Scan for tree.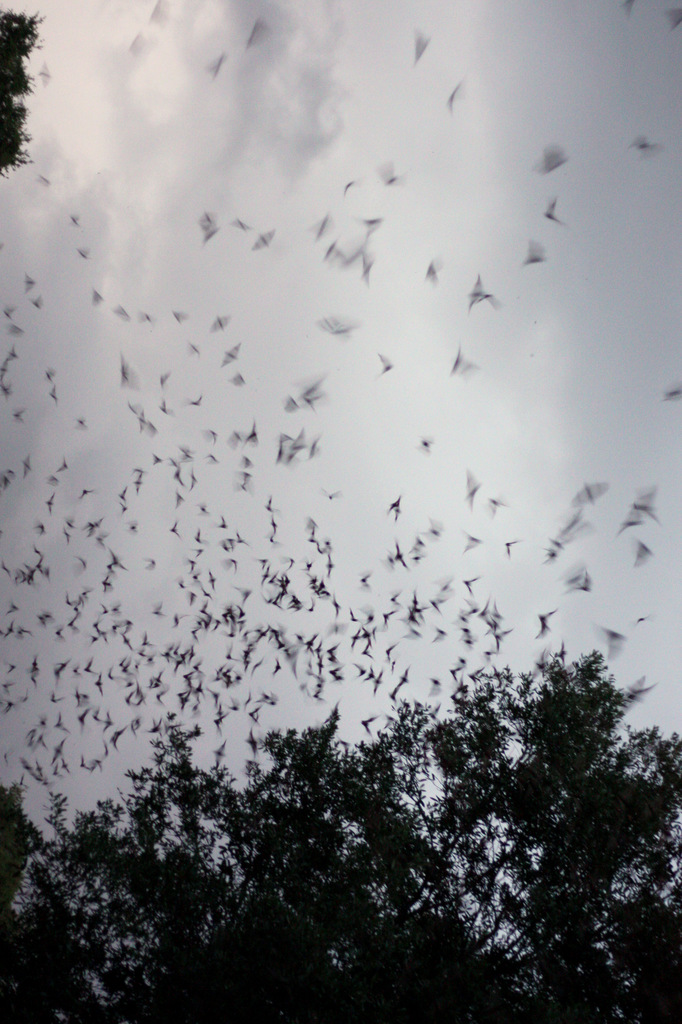
Scan result: rect(0, 8, 46, 175).
